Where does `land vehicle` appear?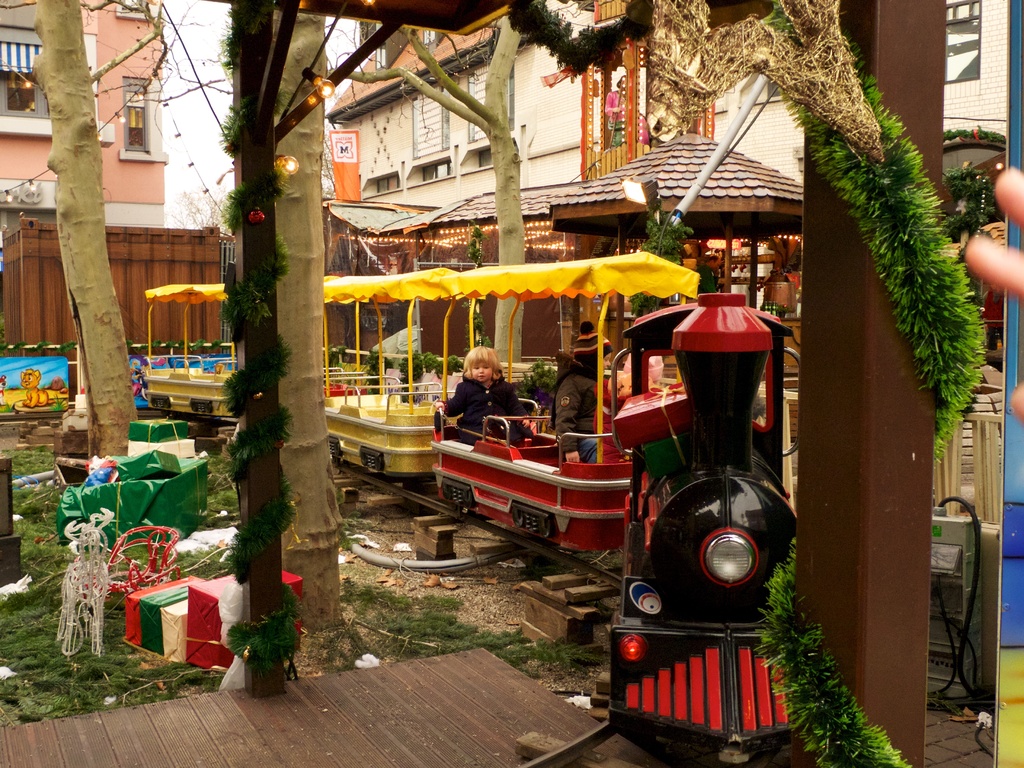
Appears at <region>140, 274, 802, 747</region>.
